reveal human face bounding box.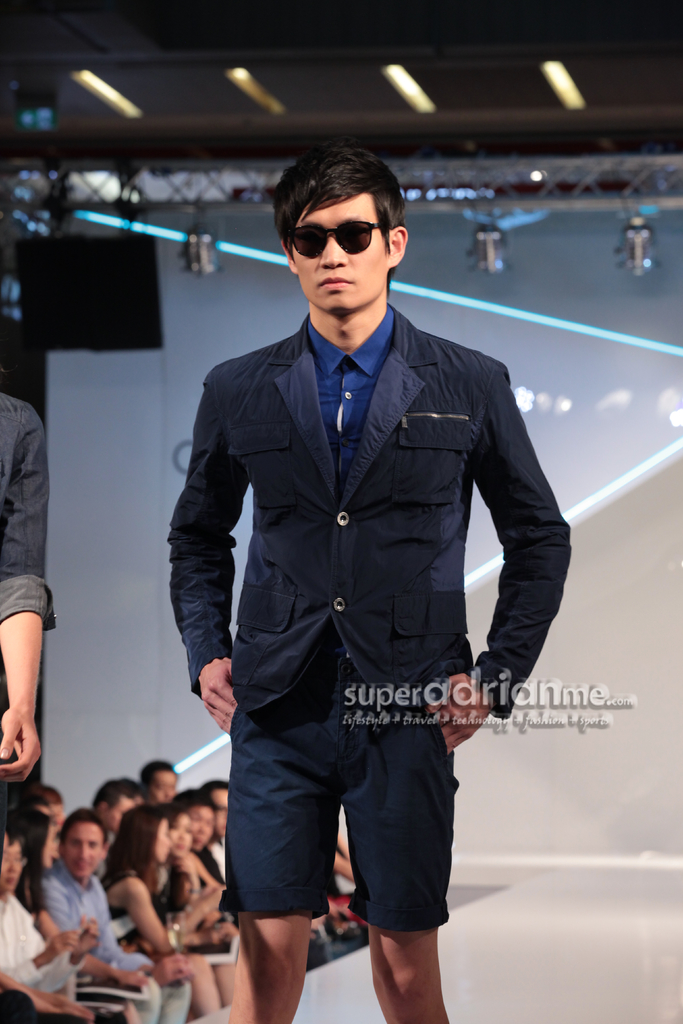
Revealed: x1=172, y1=816, x2=190, y2=858.
